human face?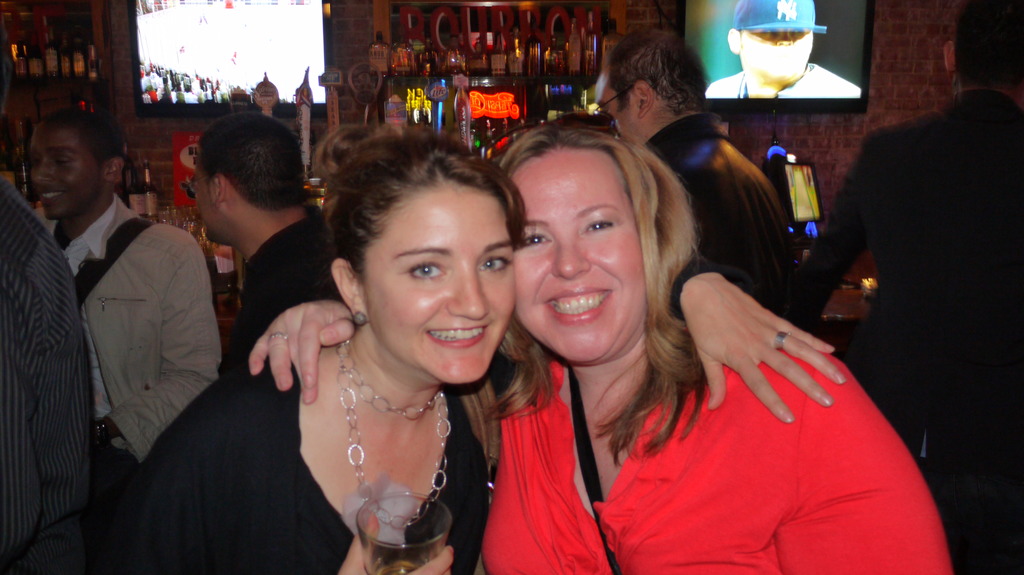
region(742, 28, 813, 80)
